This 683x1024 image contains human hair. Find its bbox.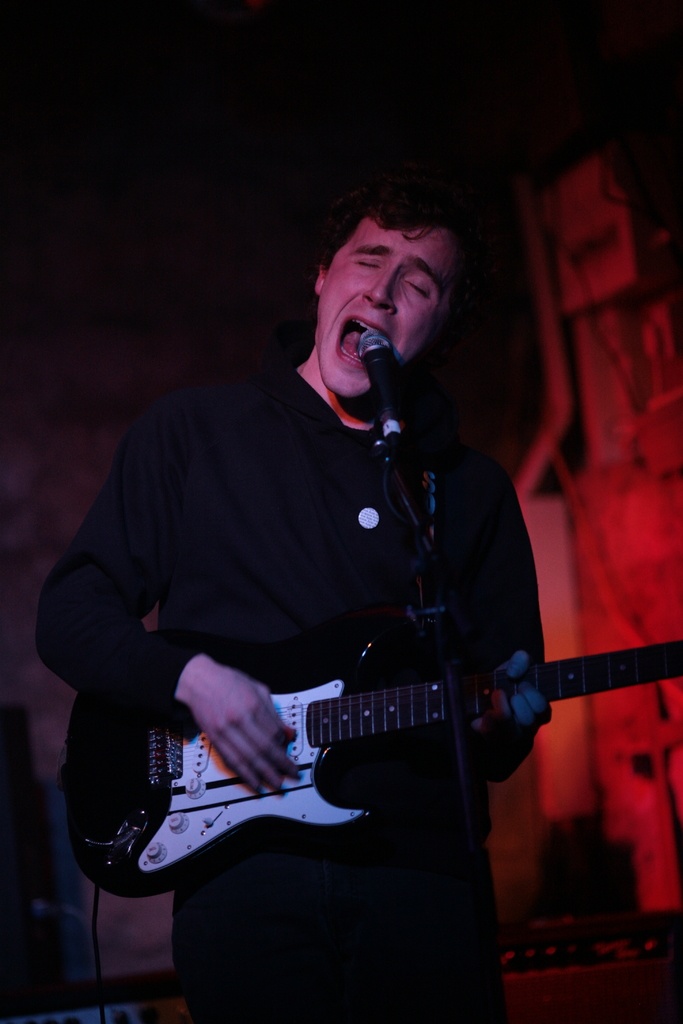
crop(309, 177, 493, 390).
